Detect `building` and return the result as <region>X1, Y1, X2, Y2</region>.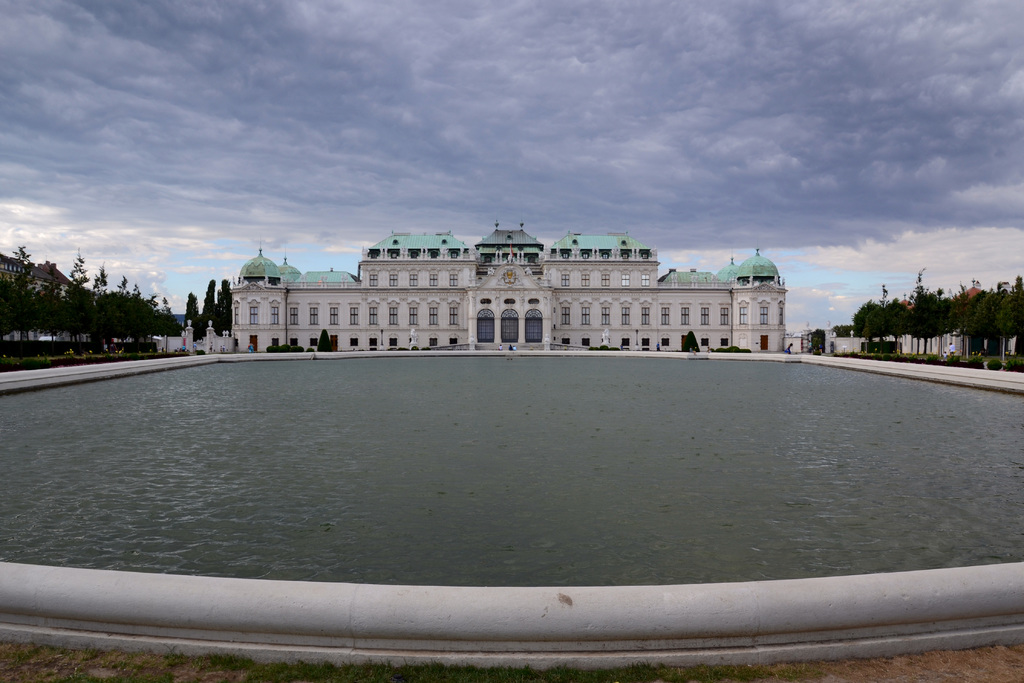
<region>202, 215, 804, 356</region>.
